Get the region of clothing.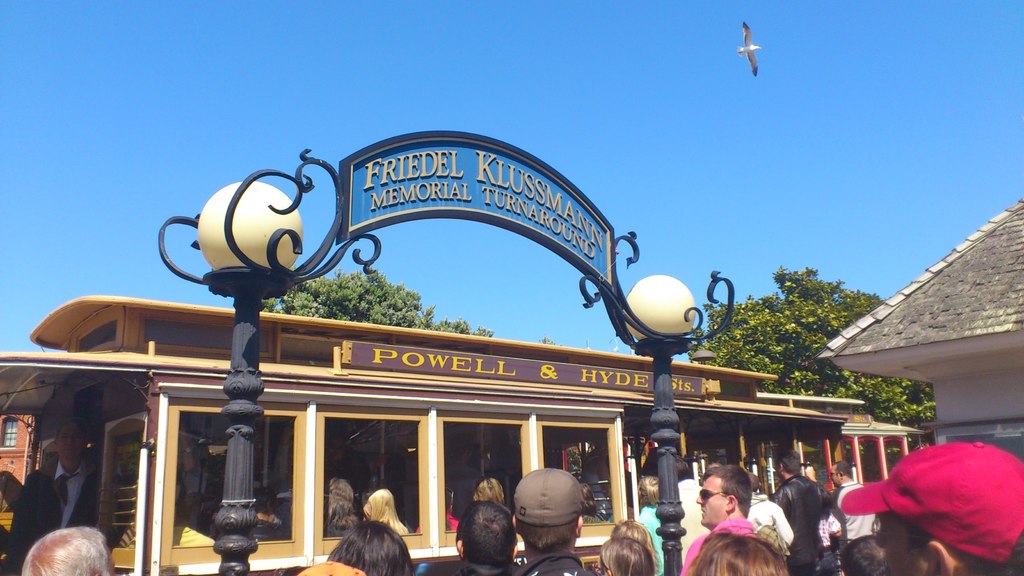
box=[414, 513, 457, 532].
